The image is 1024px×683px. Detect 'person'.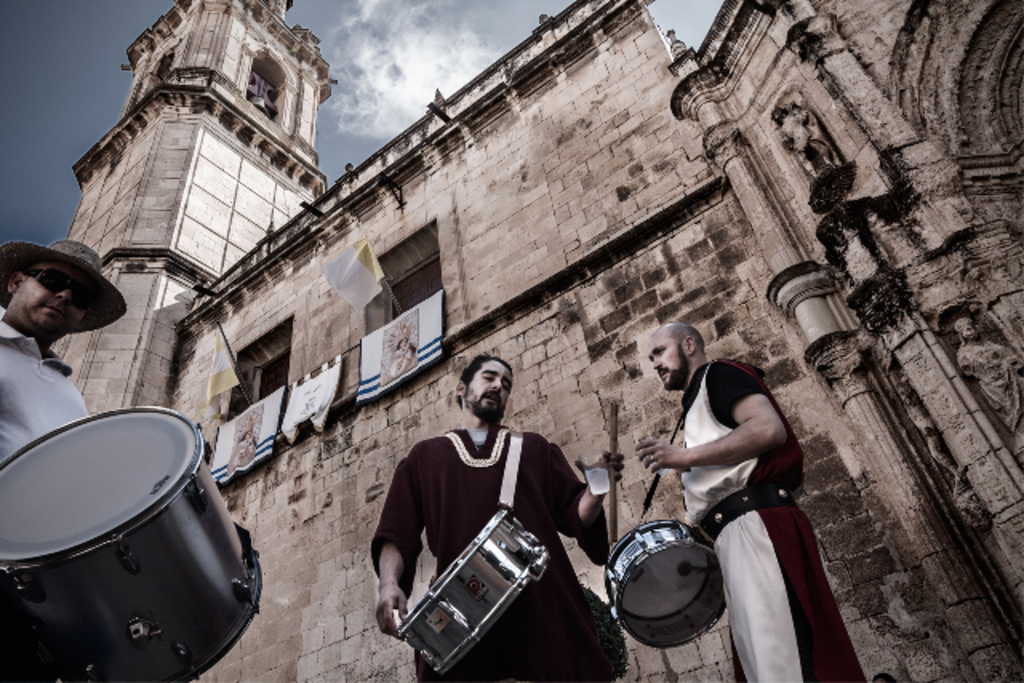
Detection: 634/315/866/681.
